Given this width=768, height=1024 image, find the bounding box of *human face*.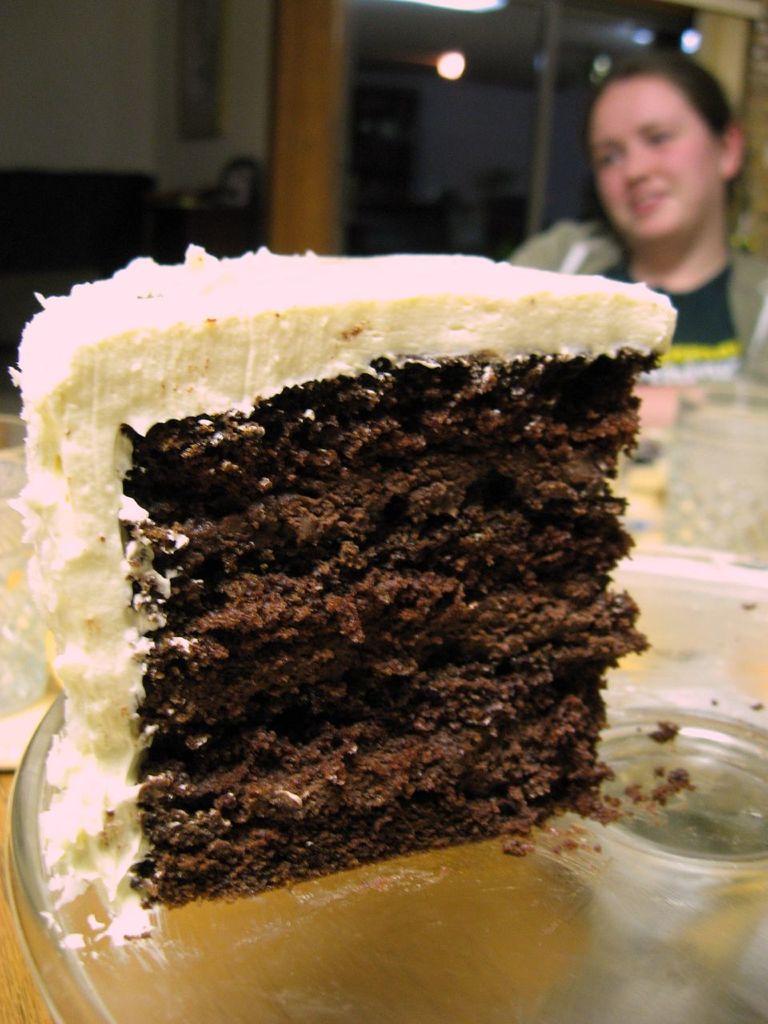
(left=586, top=82, right=718, bottom=247).
